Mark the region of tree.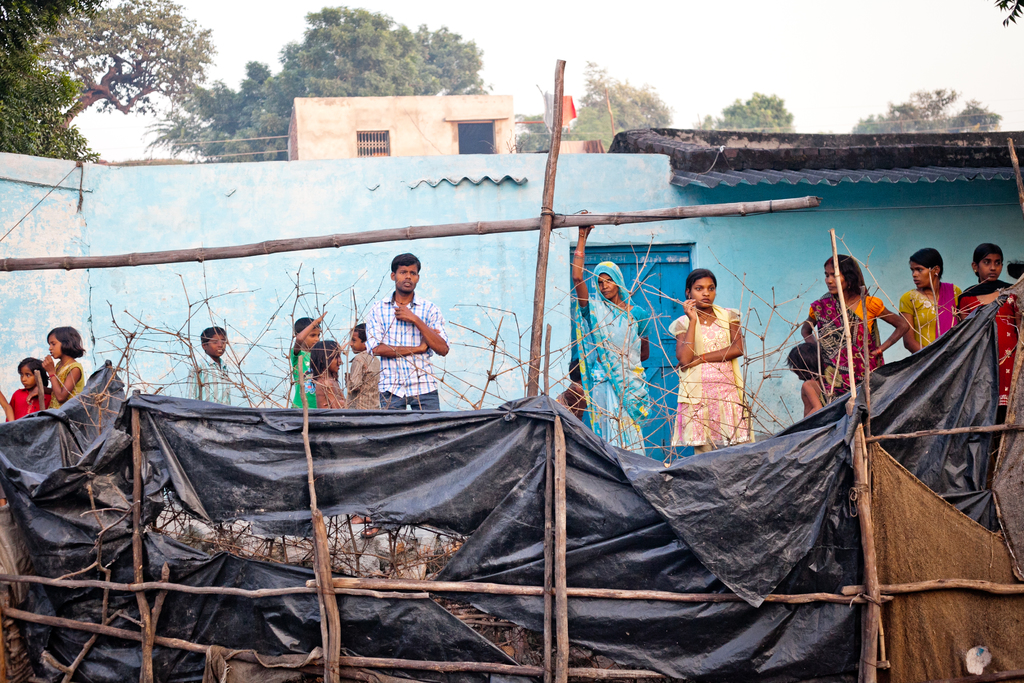
Region: detection(854, 80, 1009, 135).
